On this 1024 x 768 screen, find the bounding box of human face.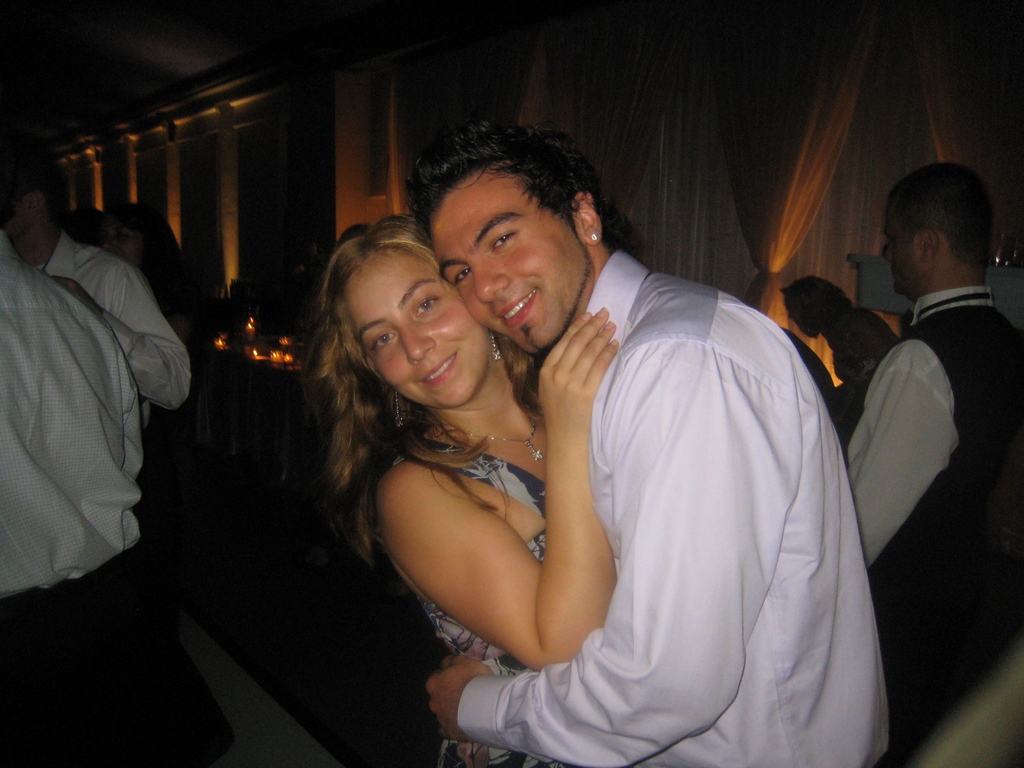
Bounding box: (435, 170, 590, 359).
